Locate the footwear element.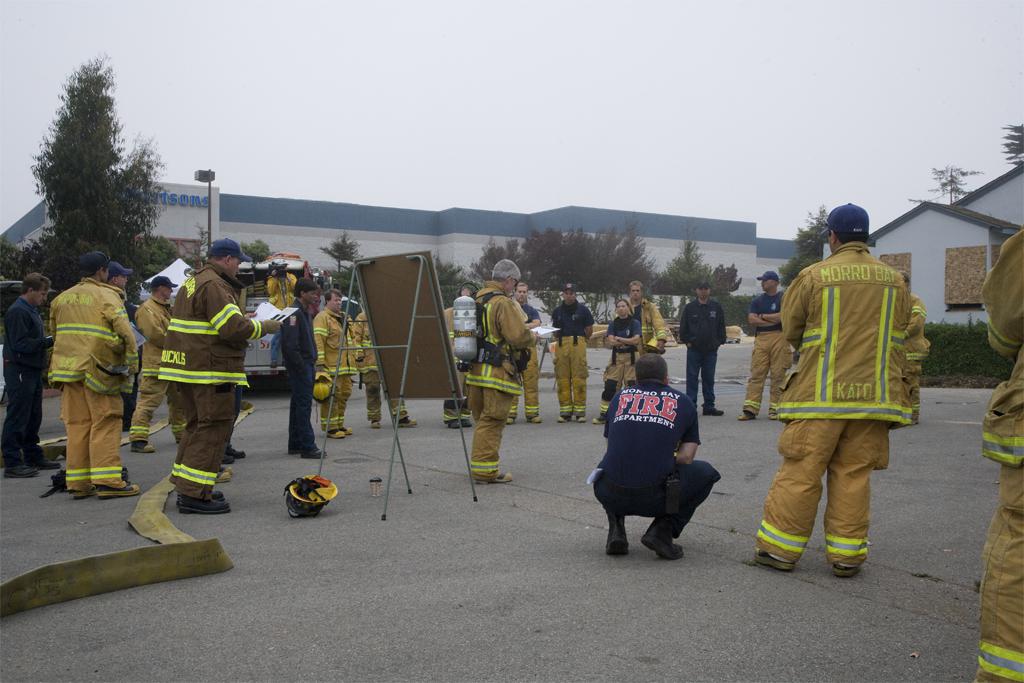
Element bbox: bbox=(463, 419, 475, 430).
